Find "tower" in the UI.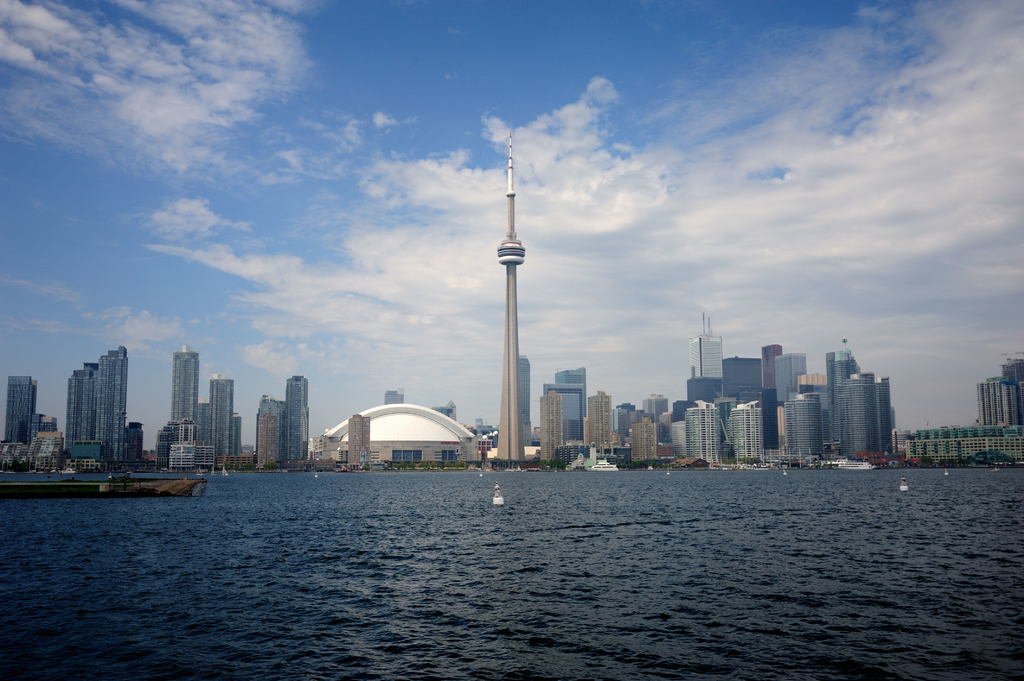
UI element at l=547, t=387, r=563, b=467.
